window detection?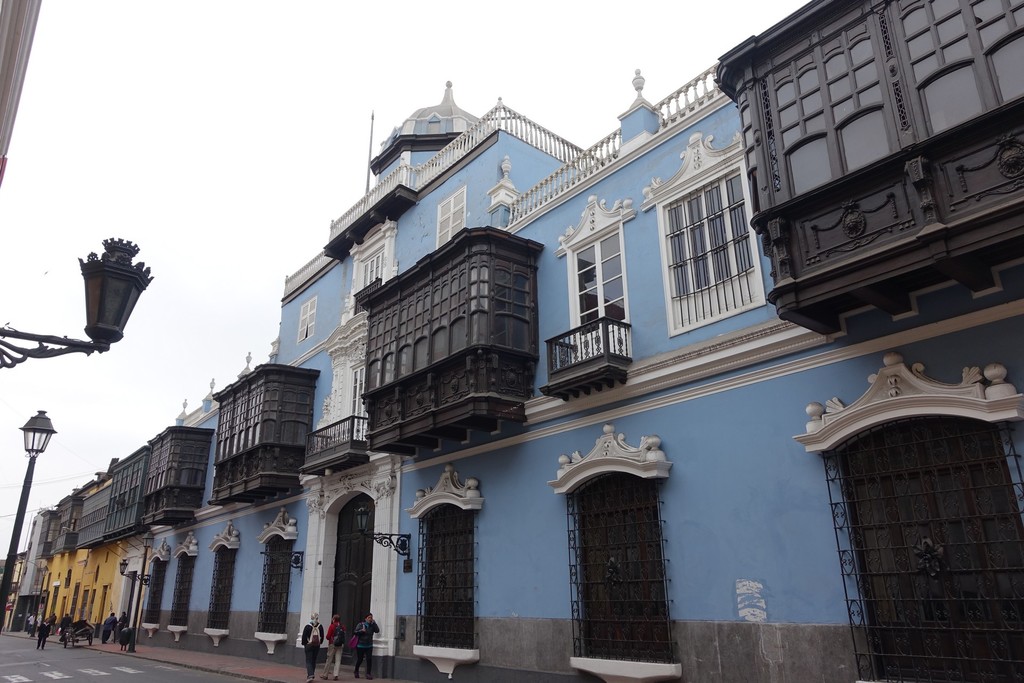
box=[298, 293, 317, 343]
